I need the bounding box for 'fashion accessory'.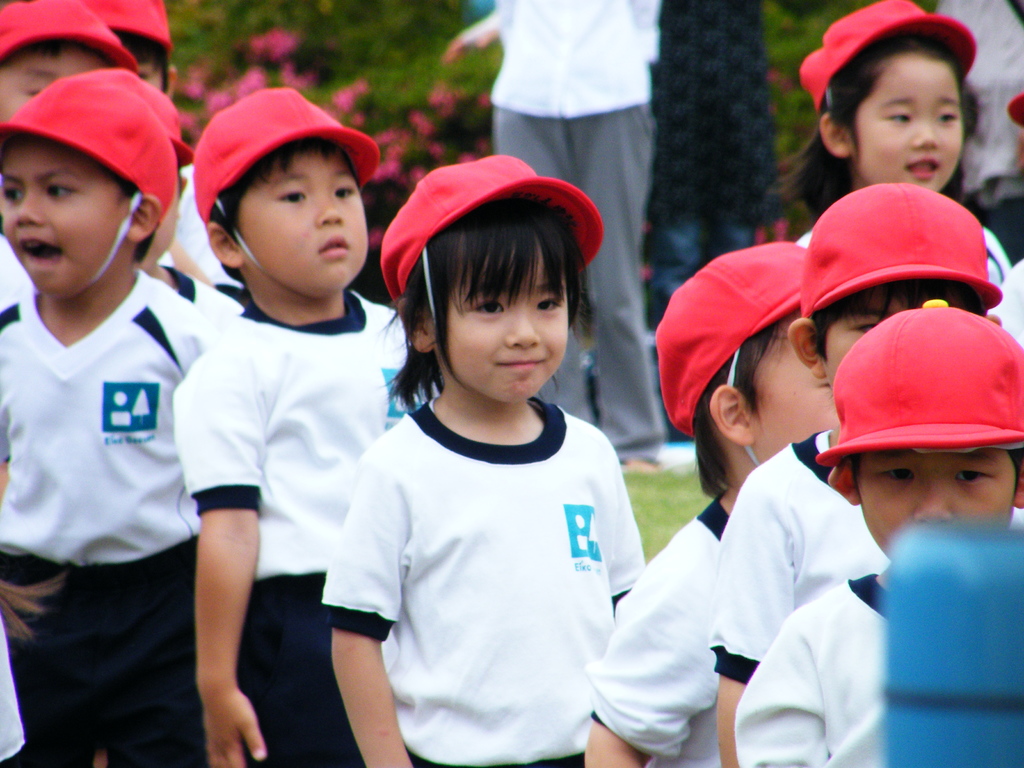
Here it is: pyautogui.locateOnScreen(797, 179, 1005, 311).
